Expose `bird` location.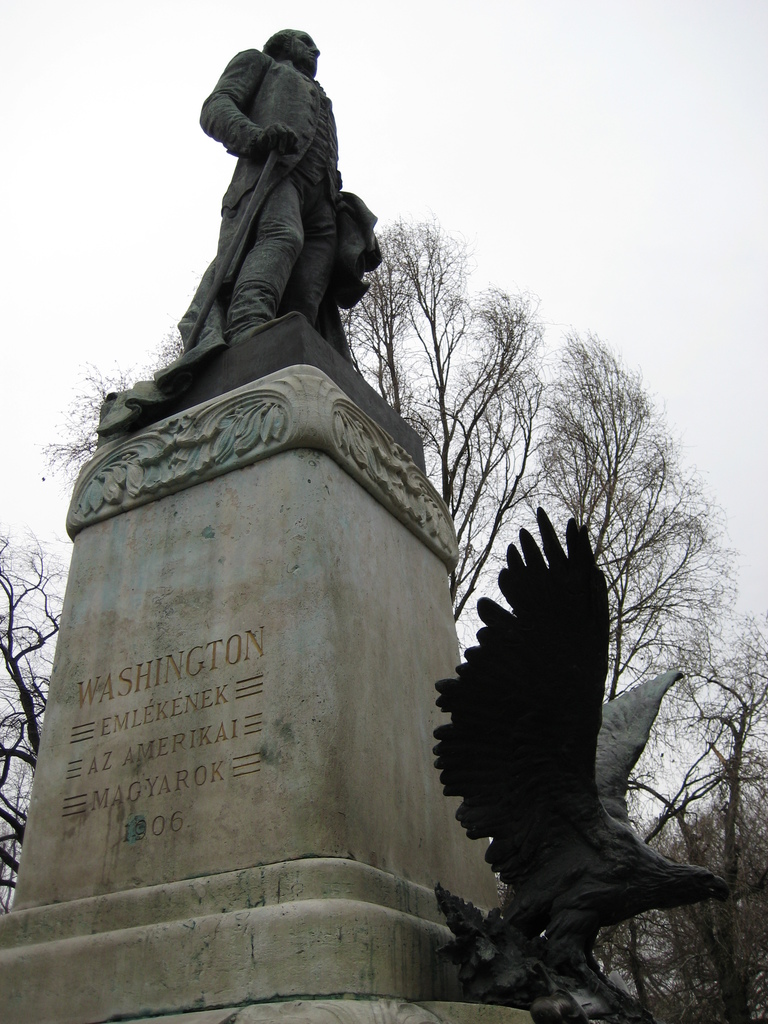
Exposed at detection(422, 505, 720, 964).
